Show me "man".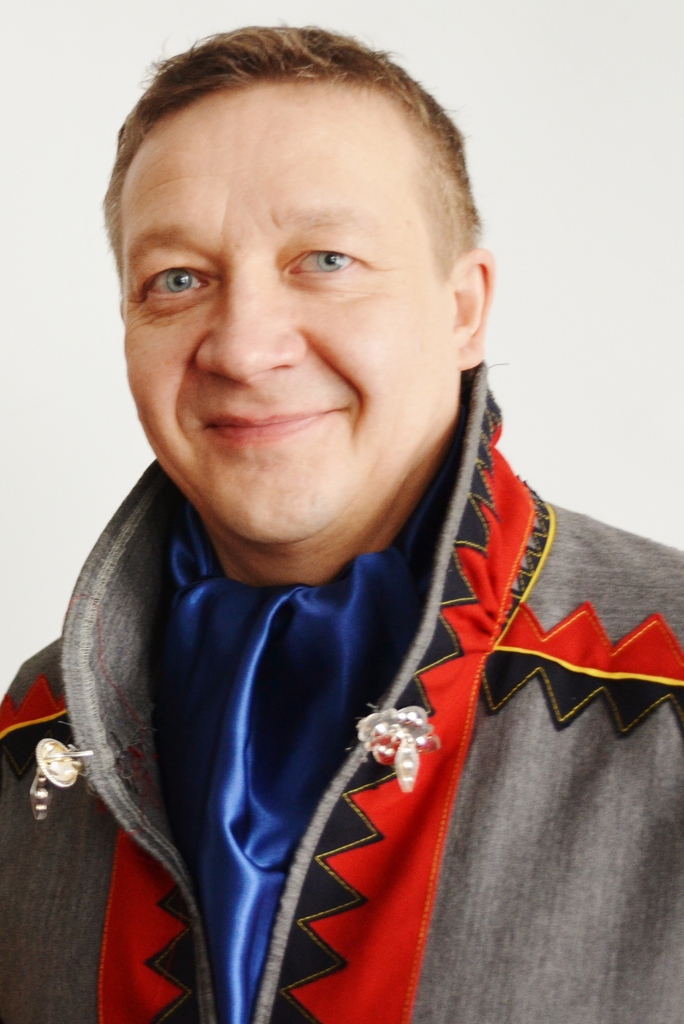
"man" is here: bbox(12, 31, 654, 979).
